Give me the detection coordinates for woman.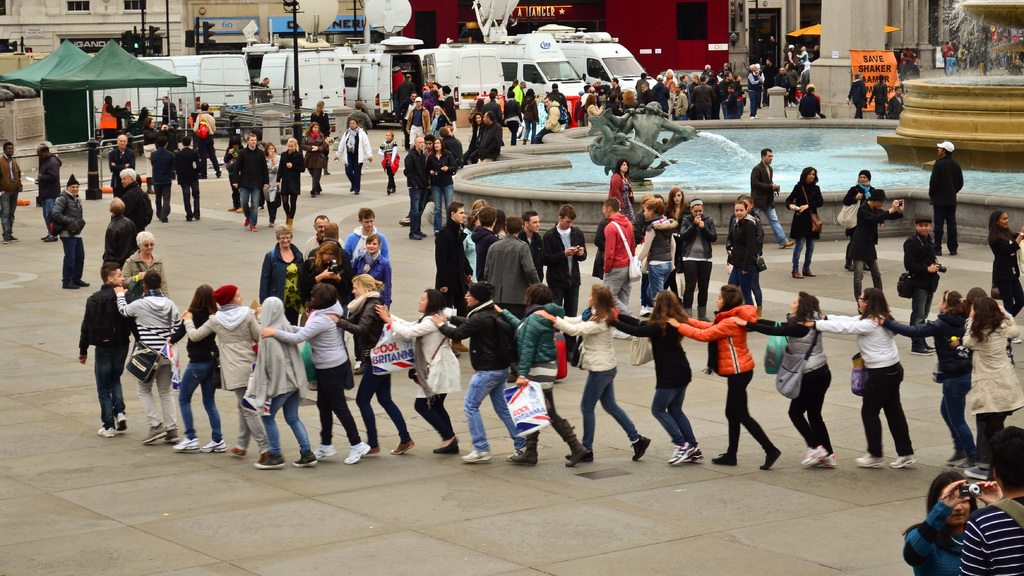
box(332, 118, 373, 198).
